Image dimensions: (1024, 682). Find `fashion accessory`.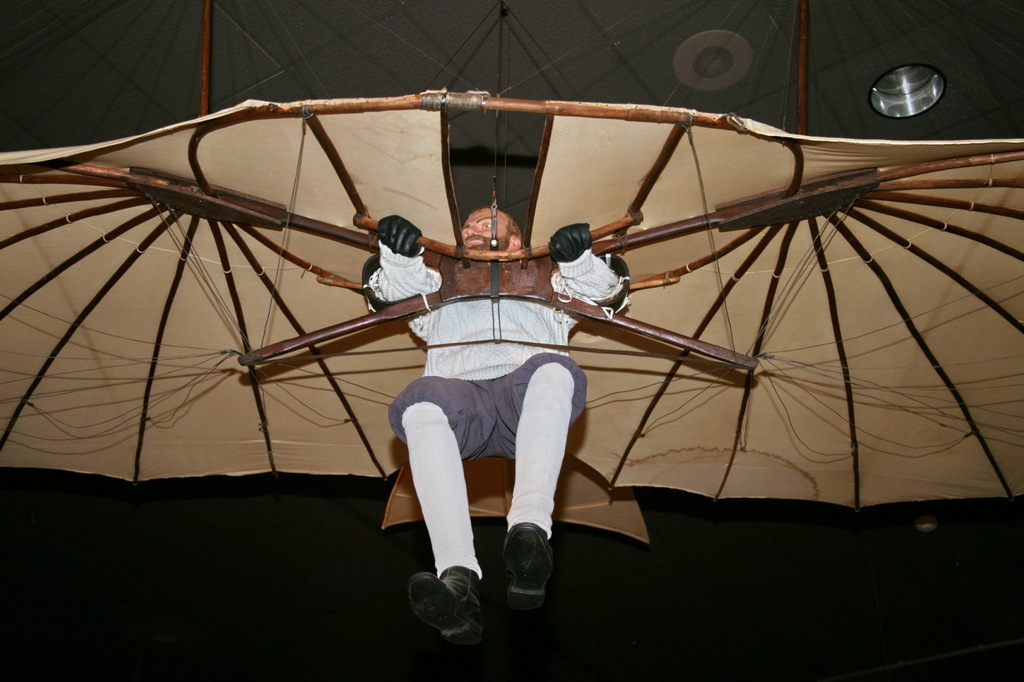
(406,567,482,654).
